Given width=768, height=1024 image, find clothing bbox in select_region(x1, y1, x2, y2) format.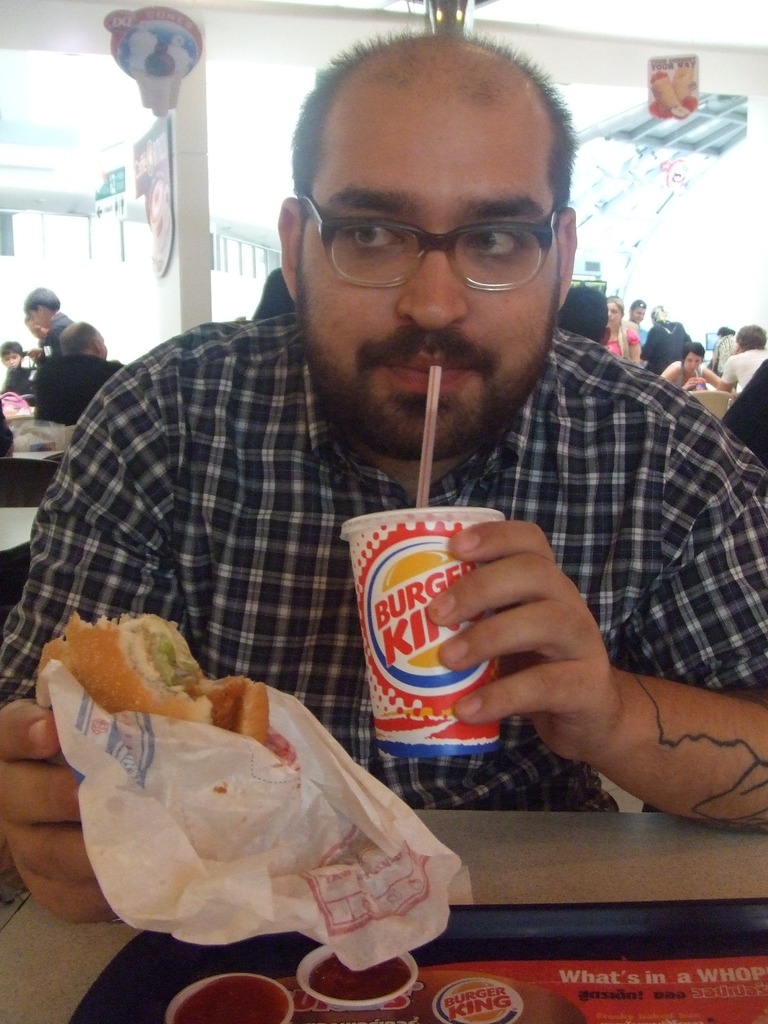
select_region(639, 316, 693, 376).
